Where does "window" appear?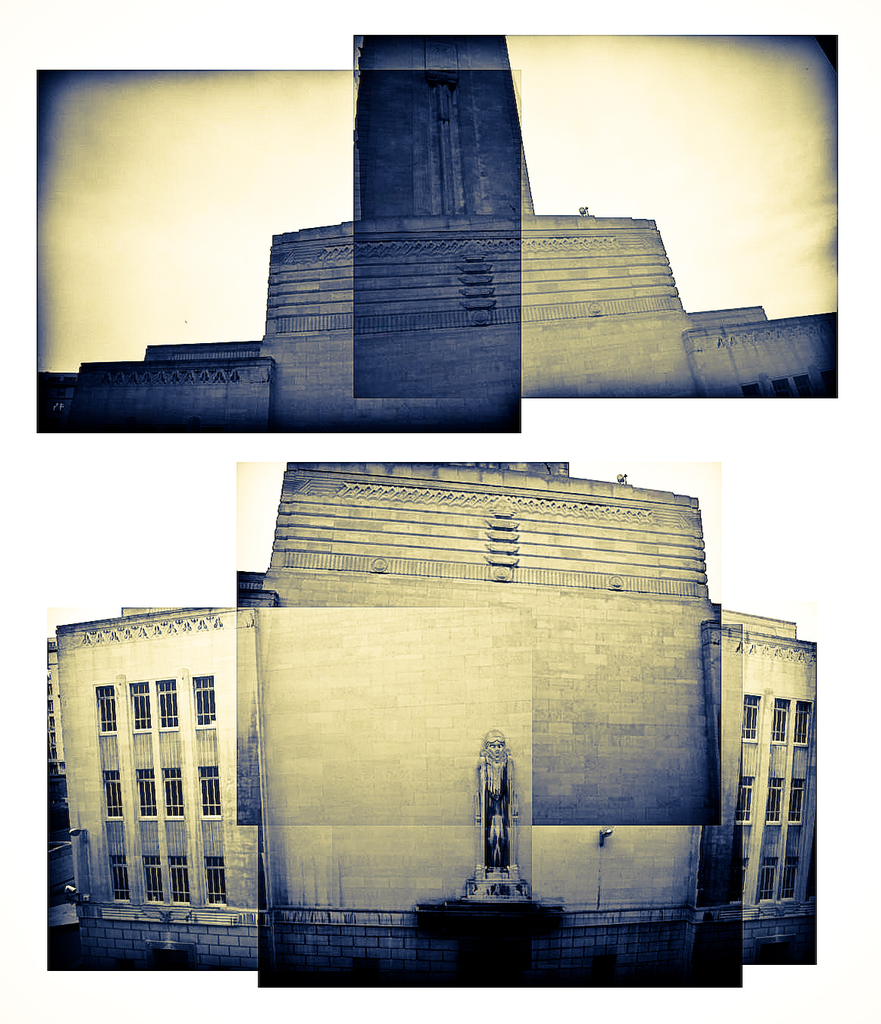
Appears at {"x1": 193, "y1": 676, "x2": 213, "y2": 722}.
